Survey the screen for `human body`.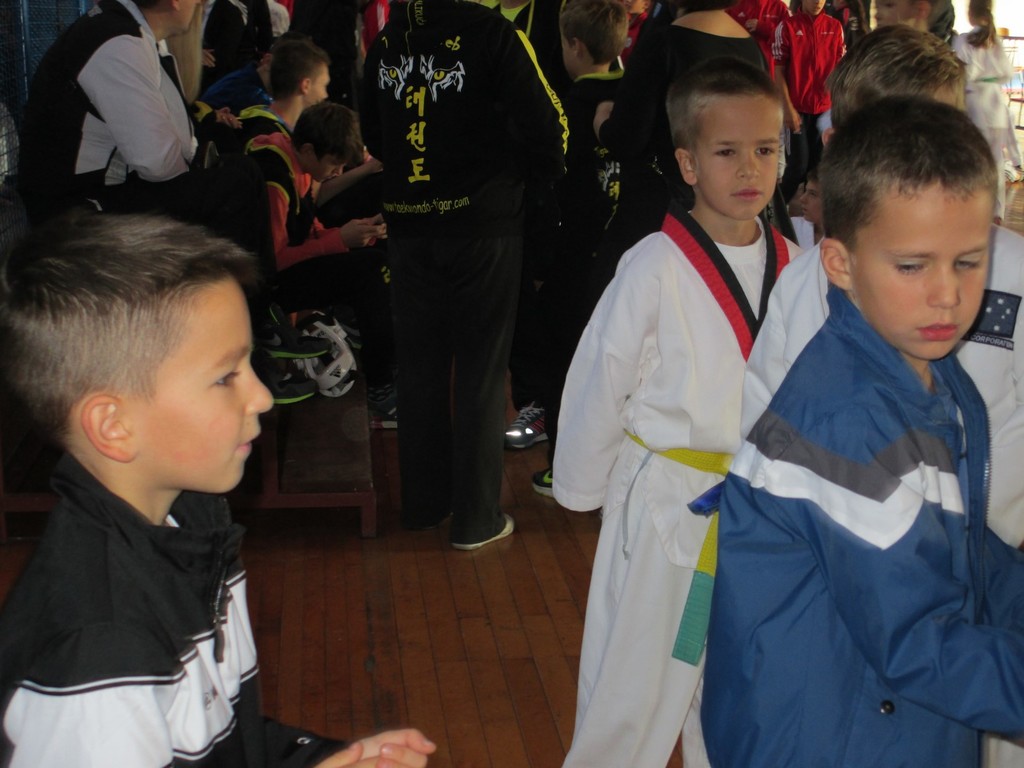
Survey found: 575:51:845:767.
